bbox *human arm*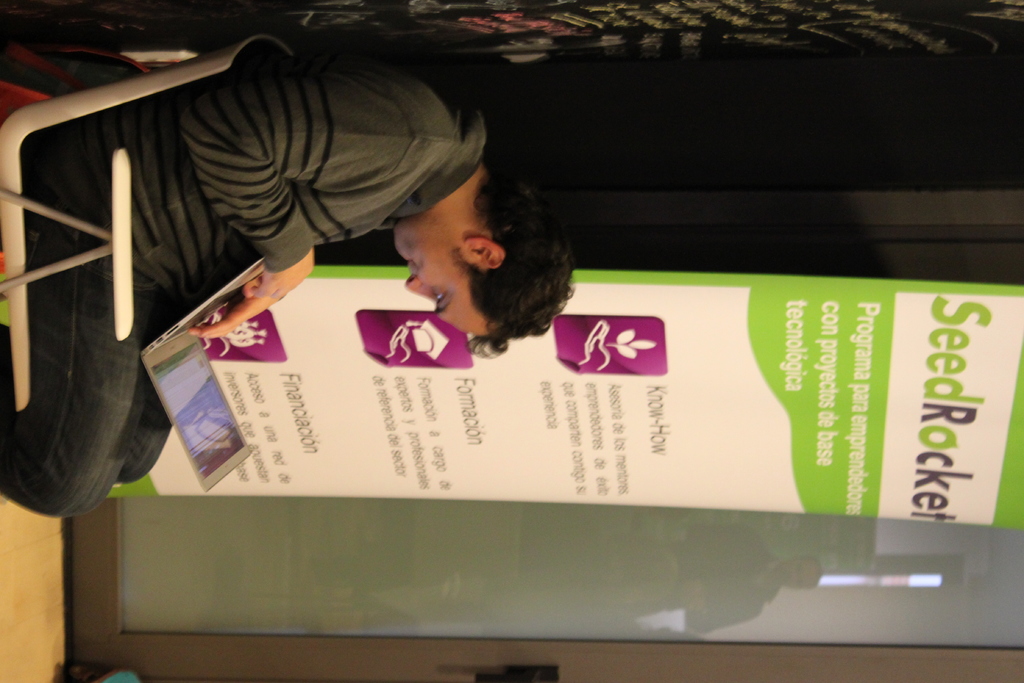
region(188, 87, 315, 337)
